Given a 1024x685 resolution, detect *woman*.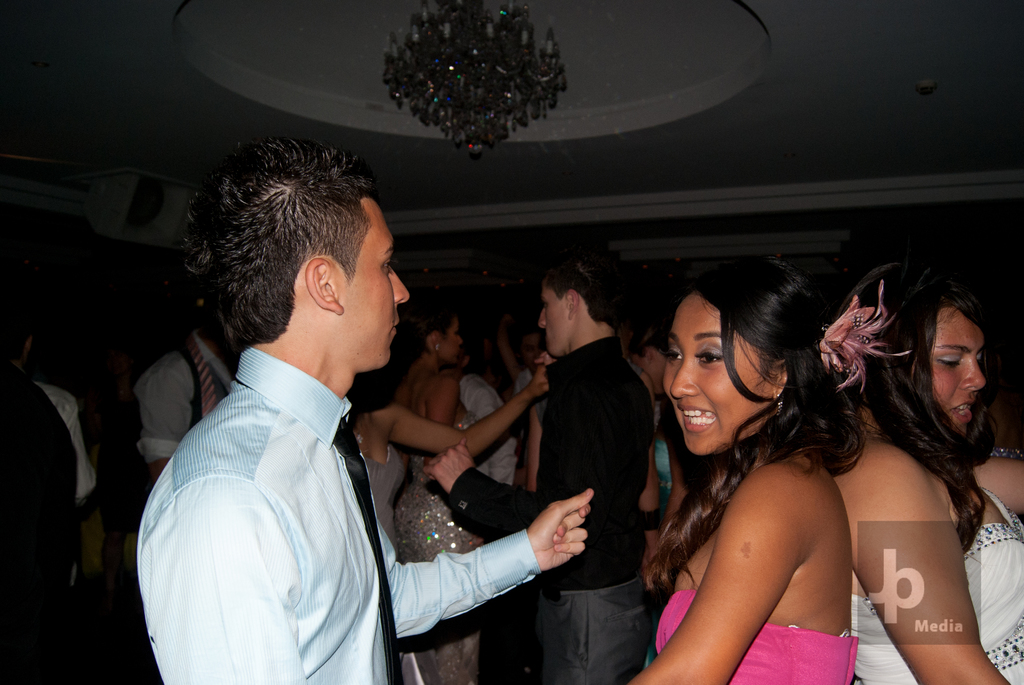
x1=385, y1=296, x2=484, y2=684.
